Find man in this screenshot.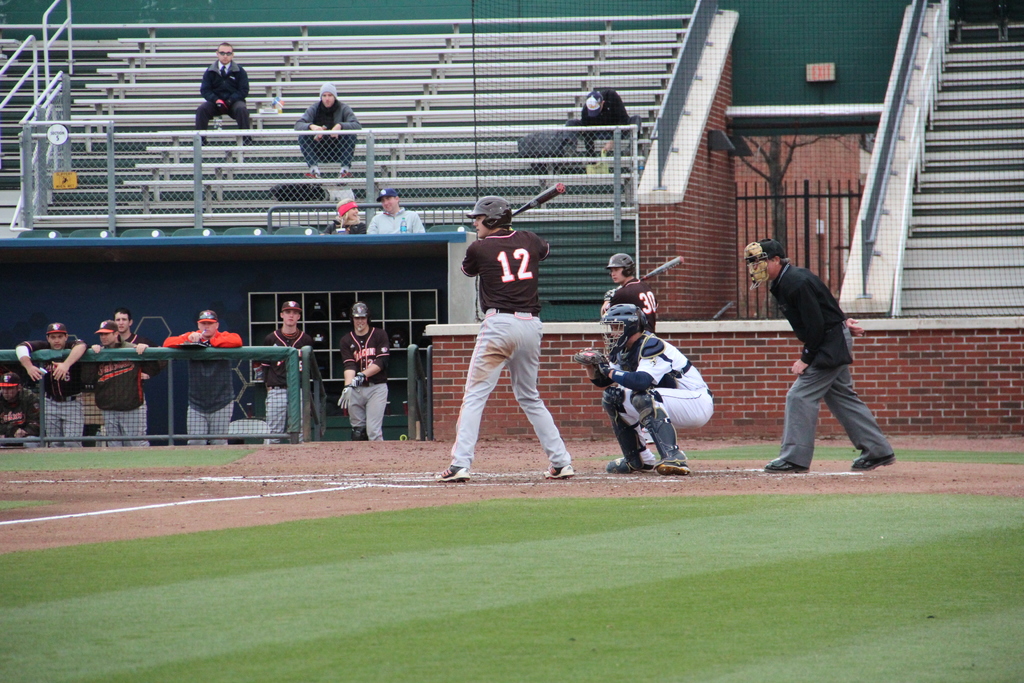
The bounding box for man is [left=364, top=186, right=423, bottom=238].
